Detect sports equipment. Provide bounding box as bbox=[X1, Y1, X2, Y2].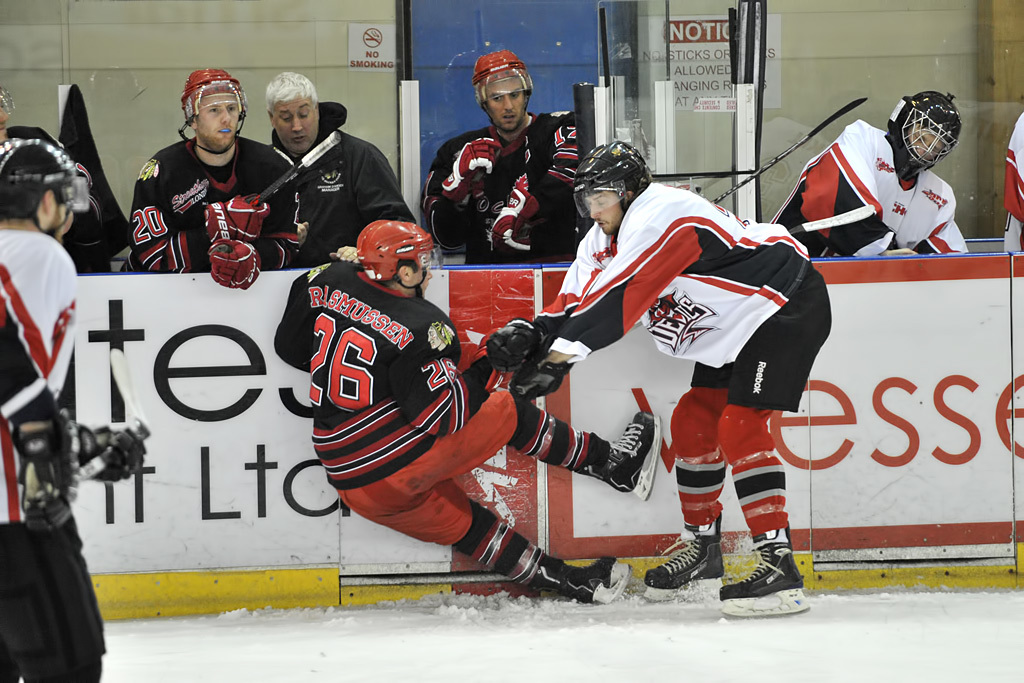
bbox=[7, 388, 74, 532].
